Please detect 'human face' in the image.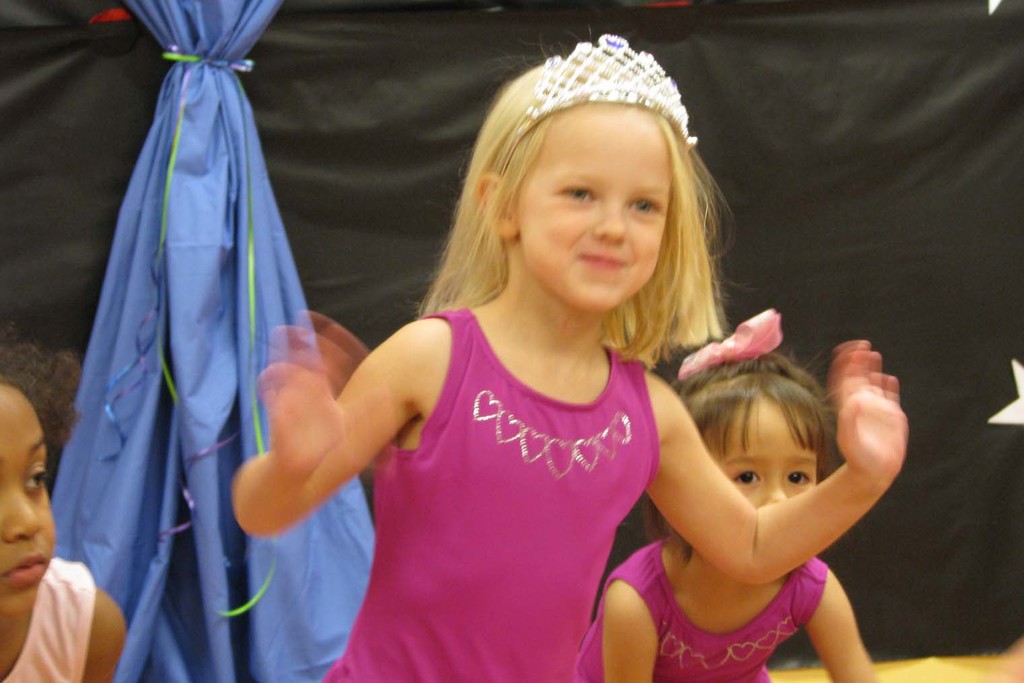
box=[514, 110, 671, 307].
